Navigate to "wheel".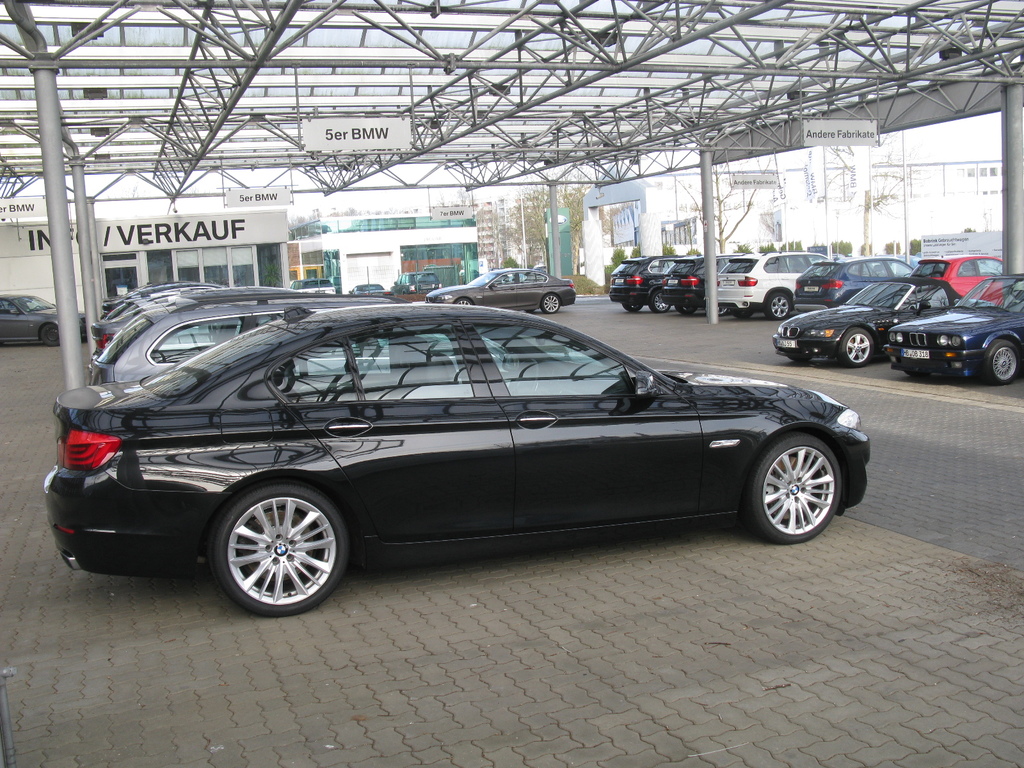
Navigation target: [733, 310, 755, 321].
